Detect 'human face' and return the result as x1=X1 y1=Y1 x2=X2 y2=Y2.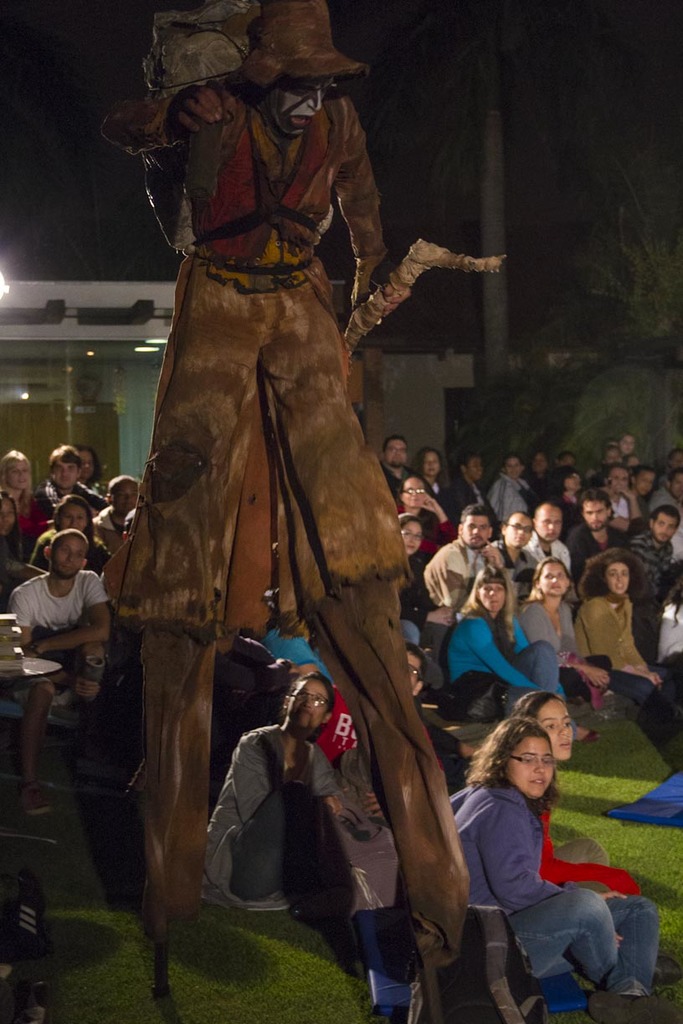
x1=61 y1=502 x2=92 y2=535.
